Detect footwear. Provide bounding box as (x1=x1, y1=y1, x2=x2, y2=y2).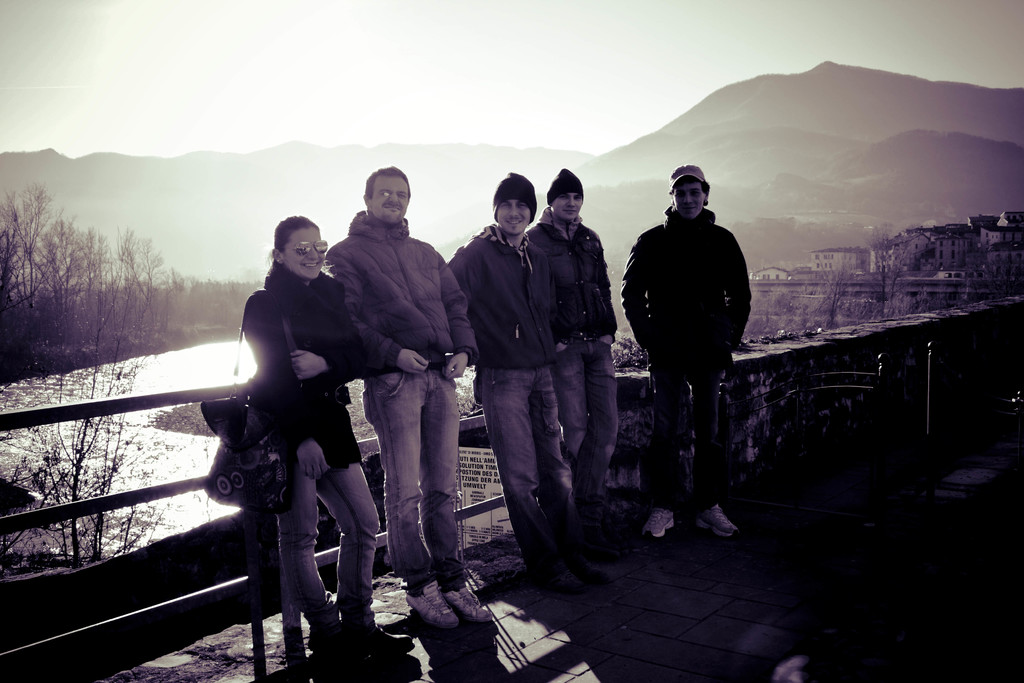
(x1=531, y1=553, x2=612, y2=593).
